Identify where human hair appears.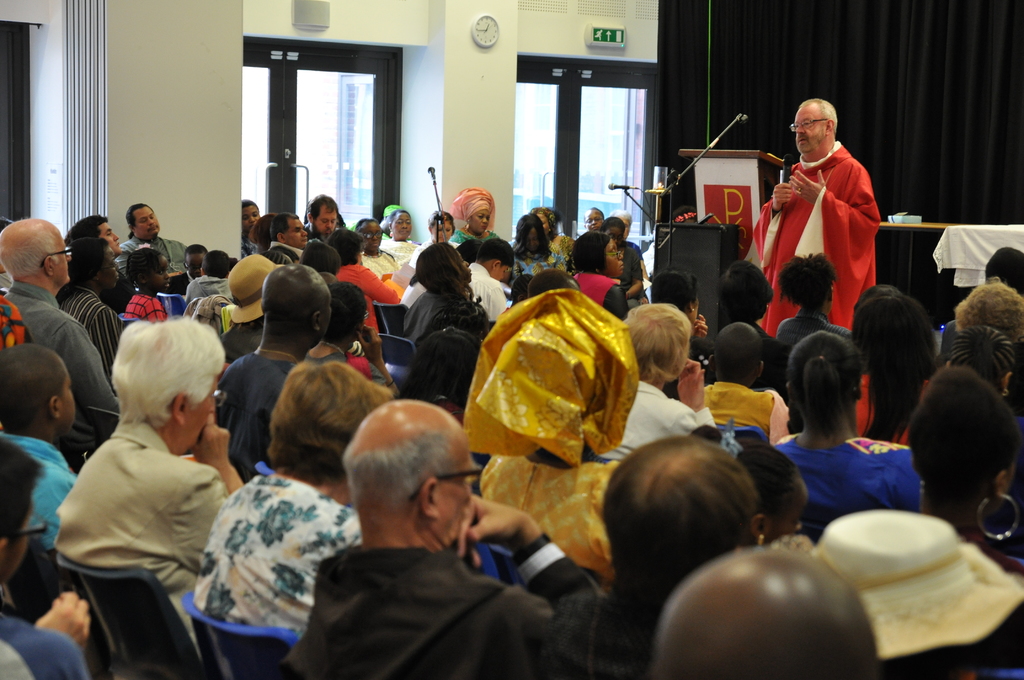
Appears at [572, 230, 612, 275].
